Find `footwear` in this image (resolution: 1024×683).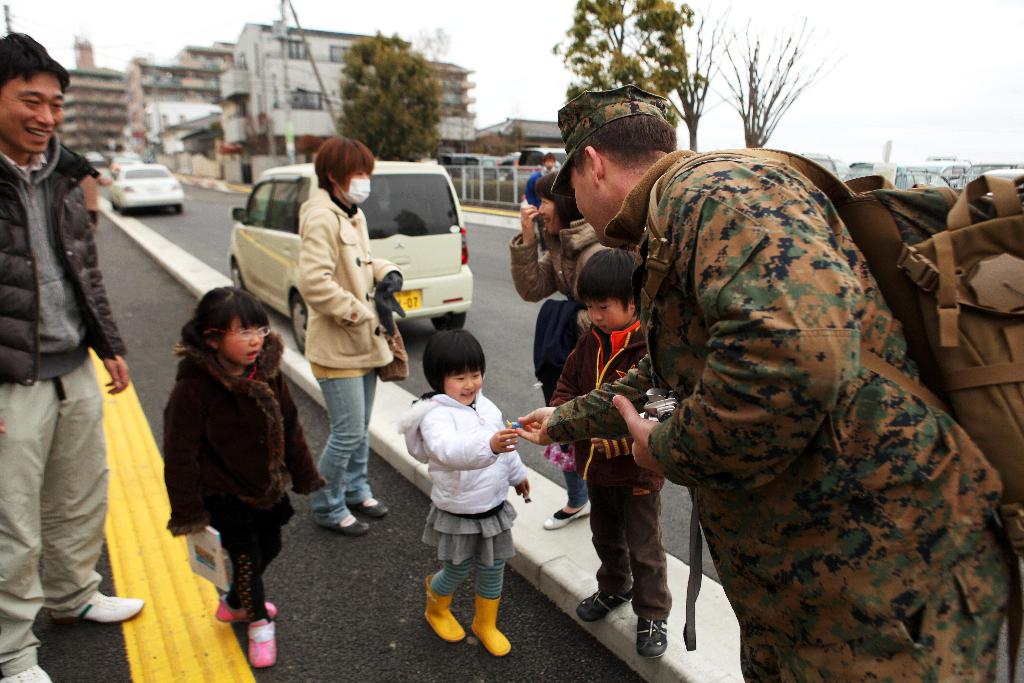
575 589 635 624.
